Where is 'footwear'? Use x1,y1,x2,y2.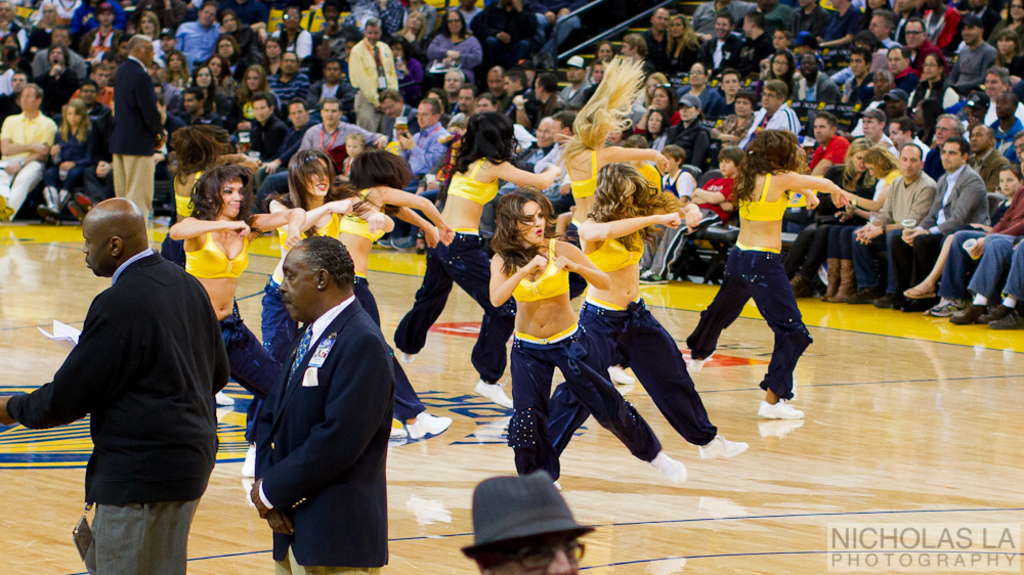
822,262,835,309.
